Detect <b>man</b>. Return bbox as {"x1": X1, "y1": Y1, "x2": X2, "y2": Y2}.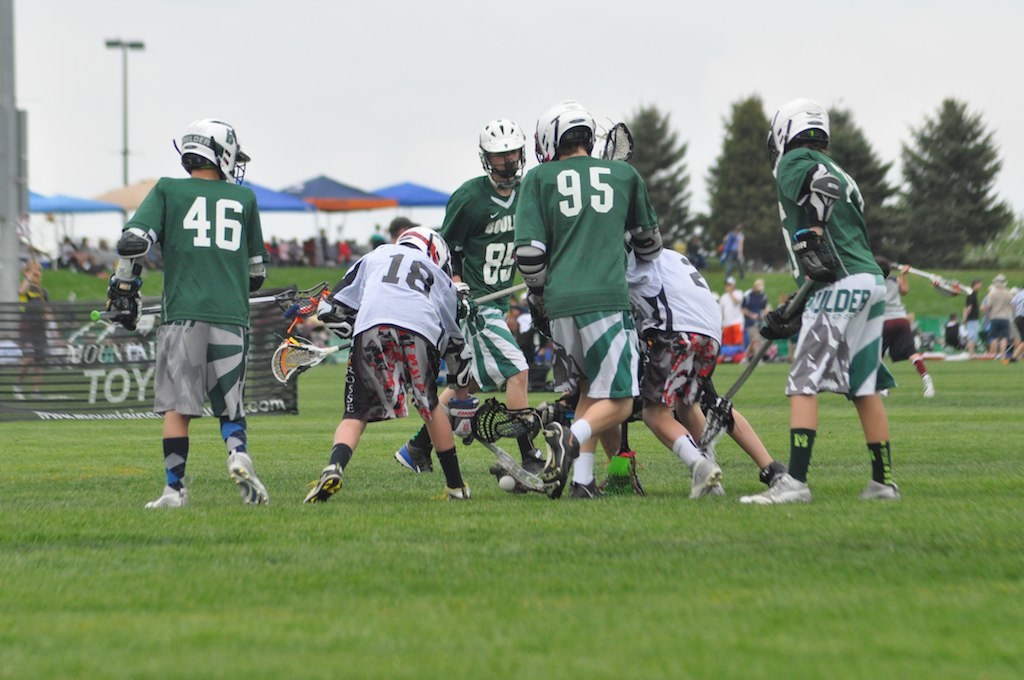
{"x1": 1016, "y1": 284, "x2": 1023, "y2": 341}.
